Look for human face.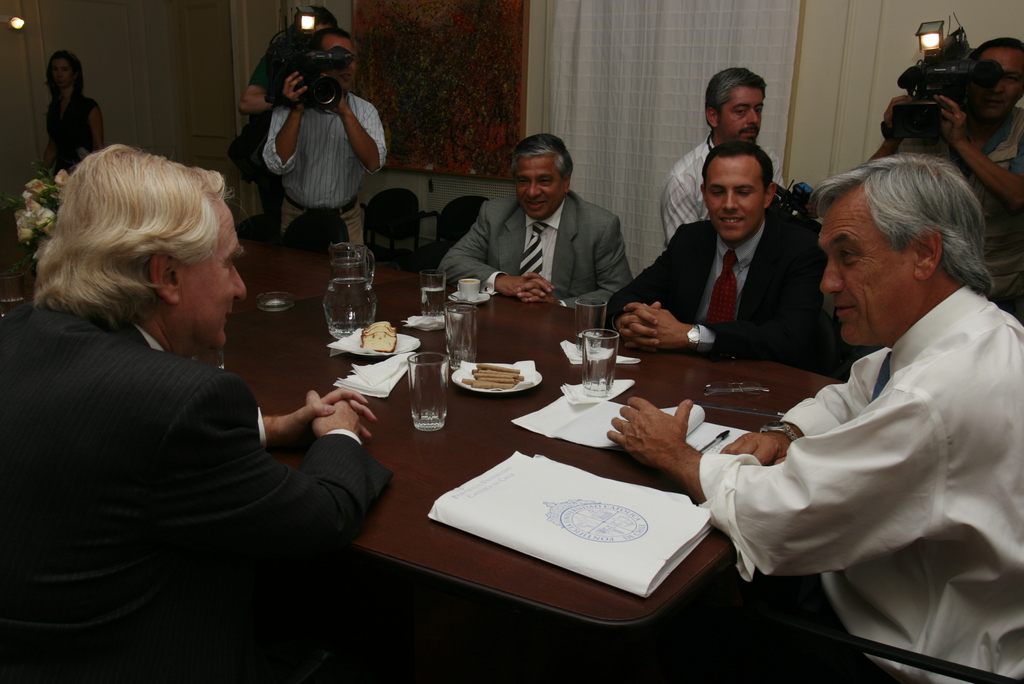
Found: <region>706, 157, 765, 242</region>.
